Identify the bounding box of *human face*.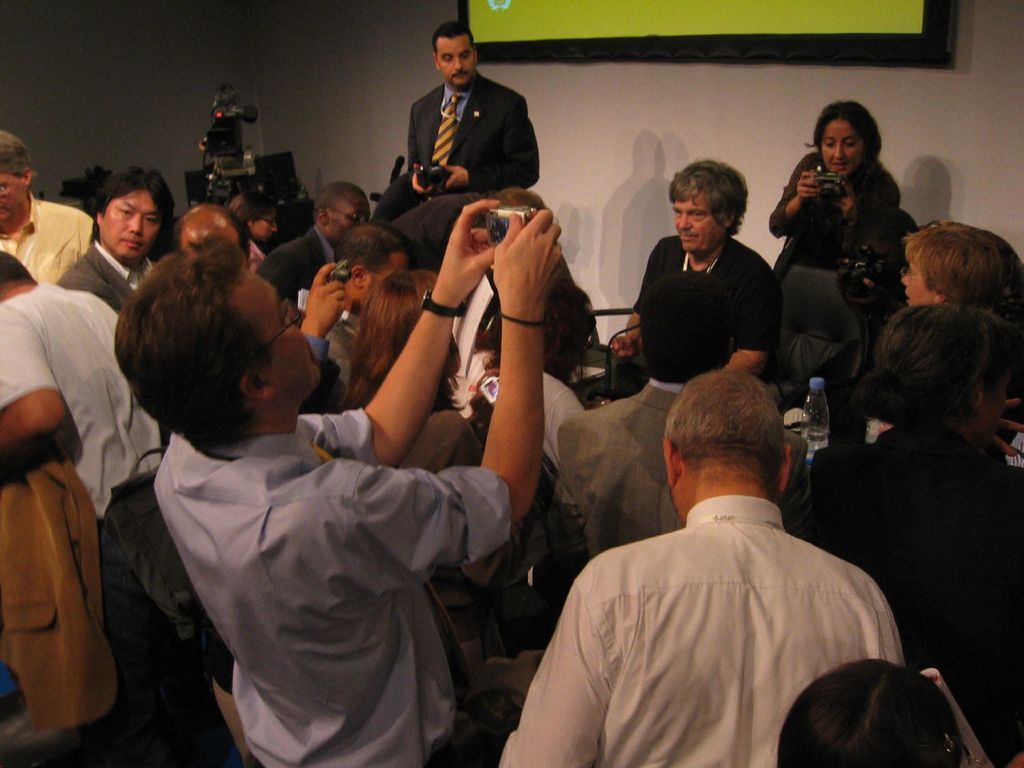
<region>669, 186, 726, 256</region>.
